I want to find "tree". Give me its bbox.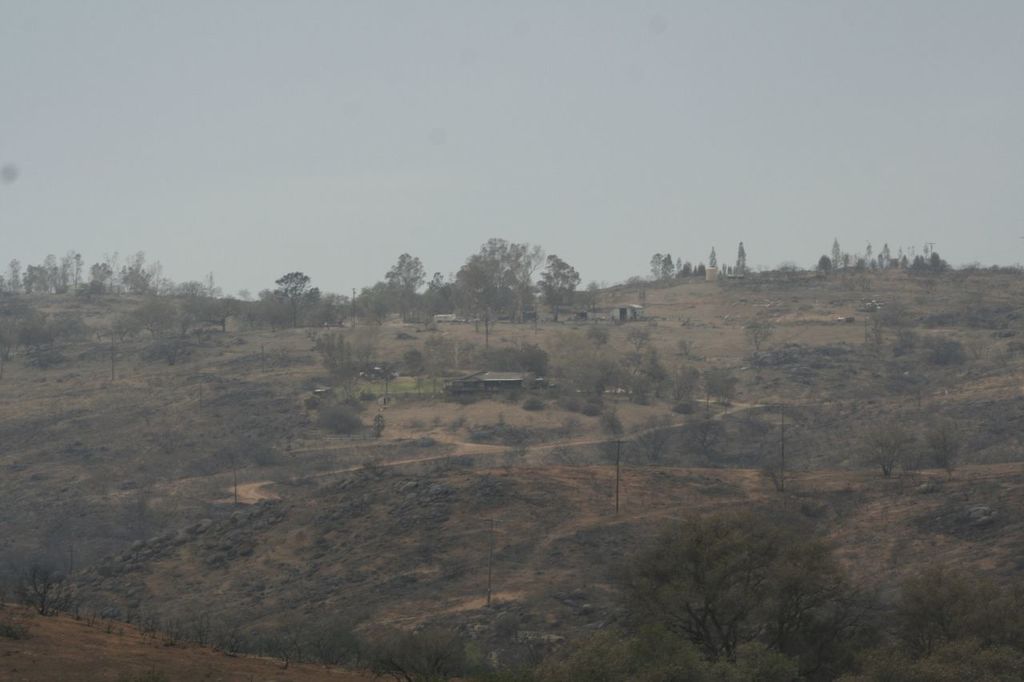
[left=562, top=338, right=619, bottom=399].
